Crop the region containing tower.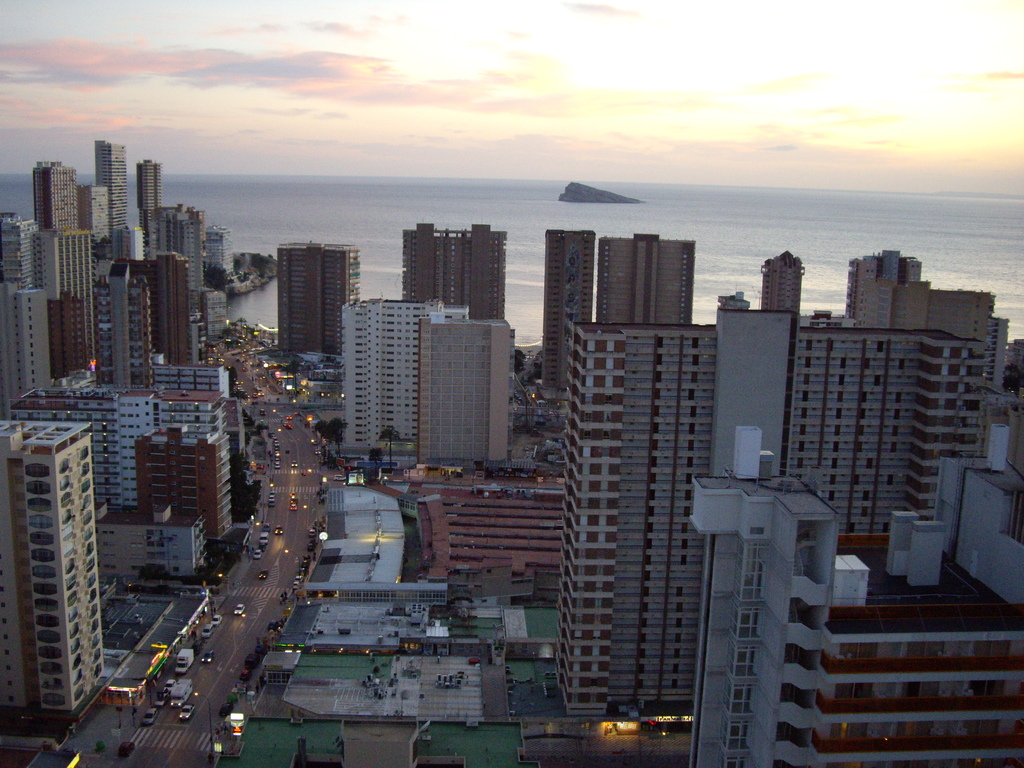
Crop region: 545 232 756 736.
